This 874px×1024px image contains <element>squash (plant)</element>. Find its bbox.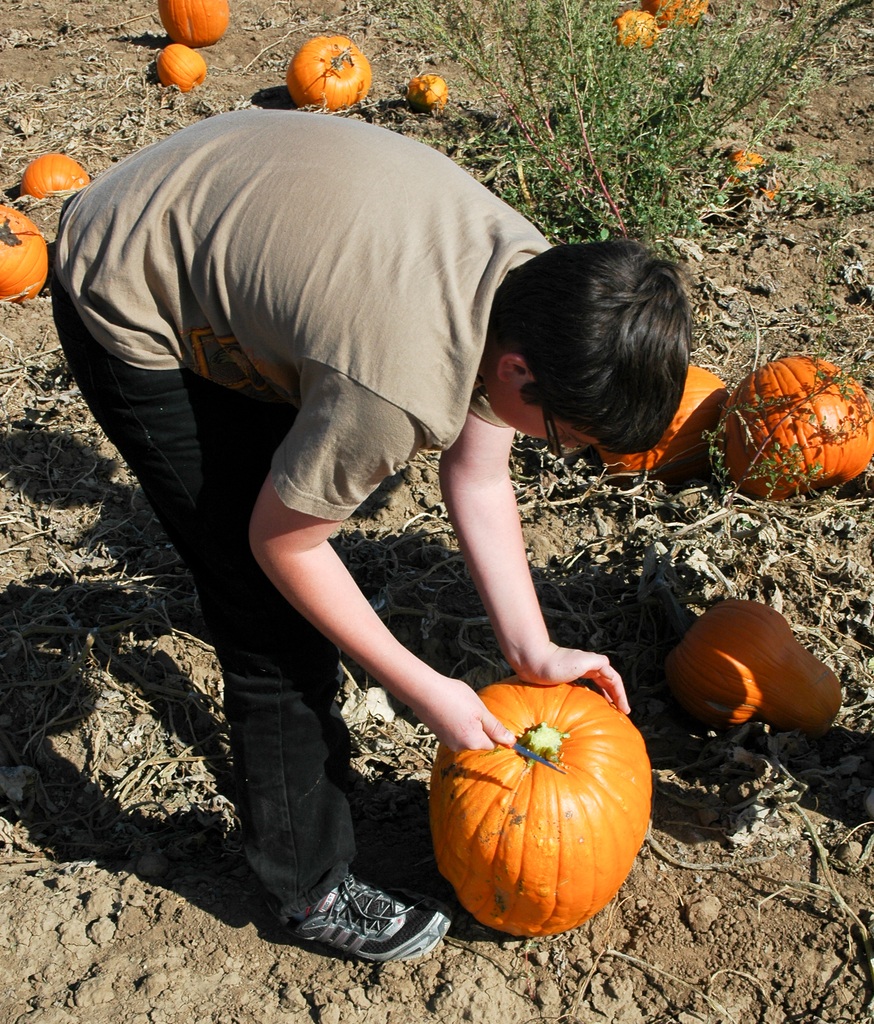
box(595, 362, 728, 468).
